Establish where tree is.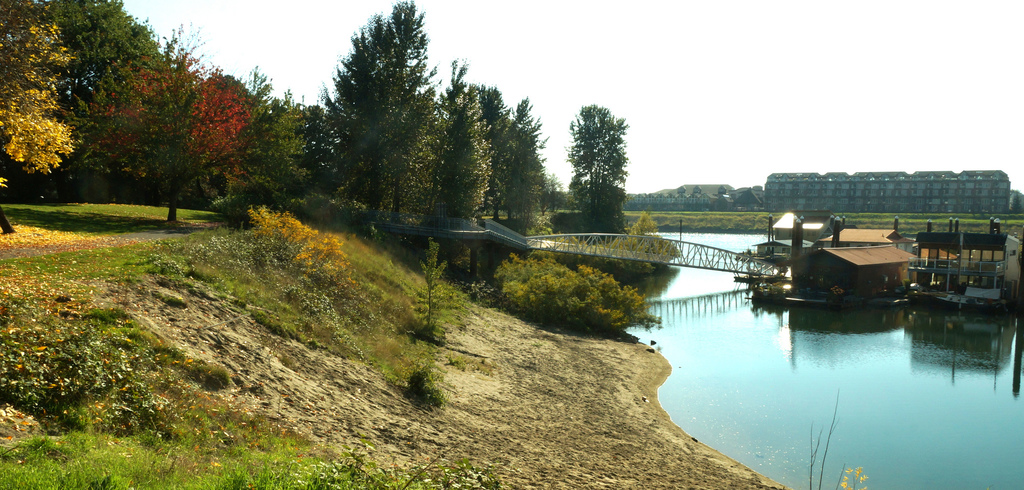
Established at [x1=561, y1=91, x2=642, y2=233].
